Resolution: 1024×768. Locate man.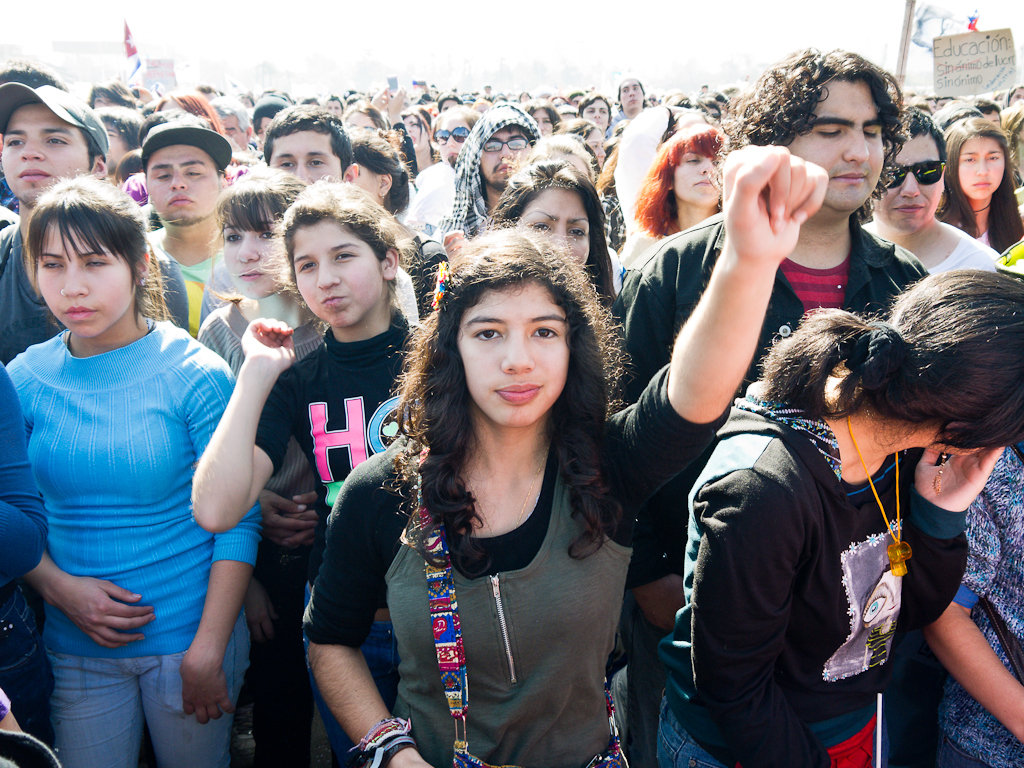
Rect(440, 98, 538, 244).
